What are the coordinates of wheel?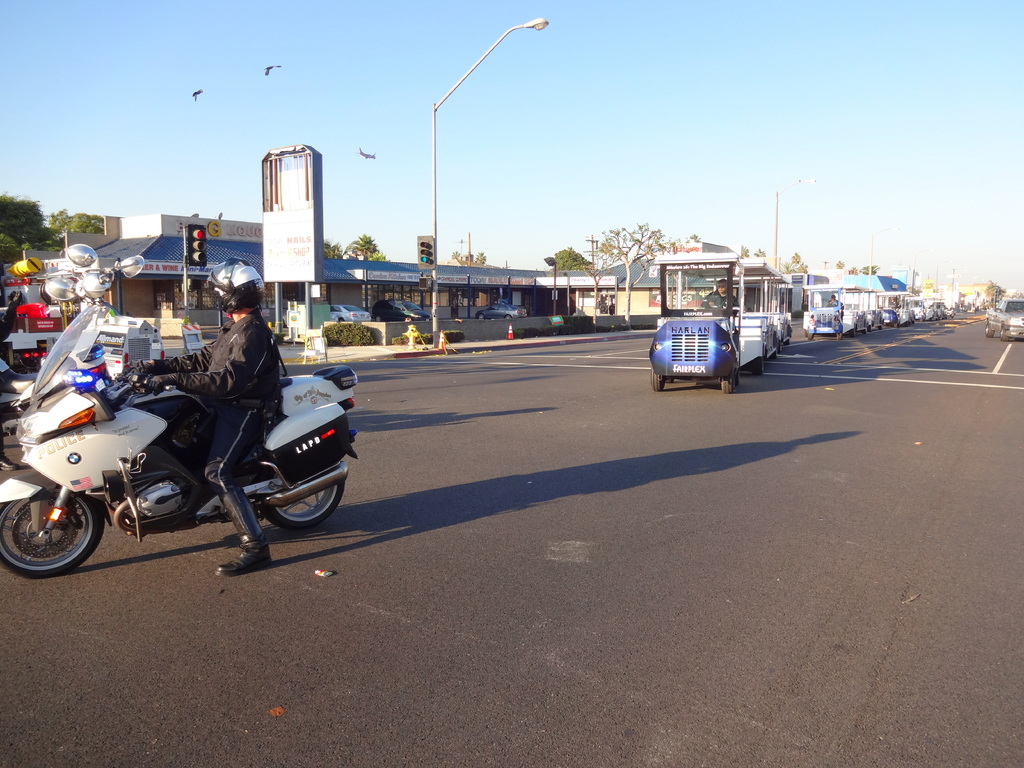
x1=849 y1=325 x2=856 y2=337.
